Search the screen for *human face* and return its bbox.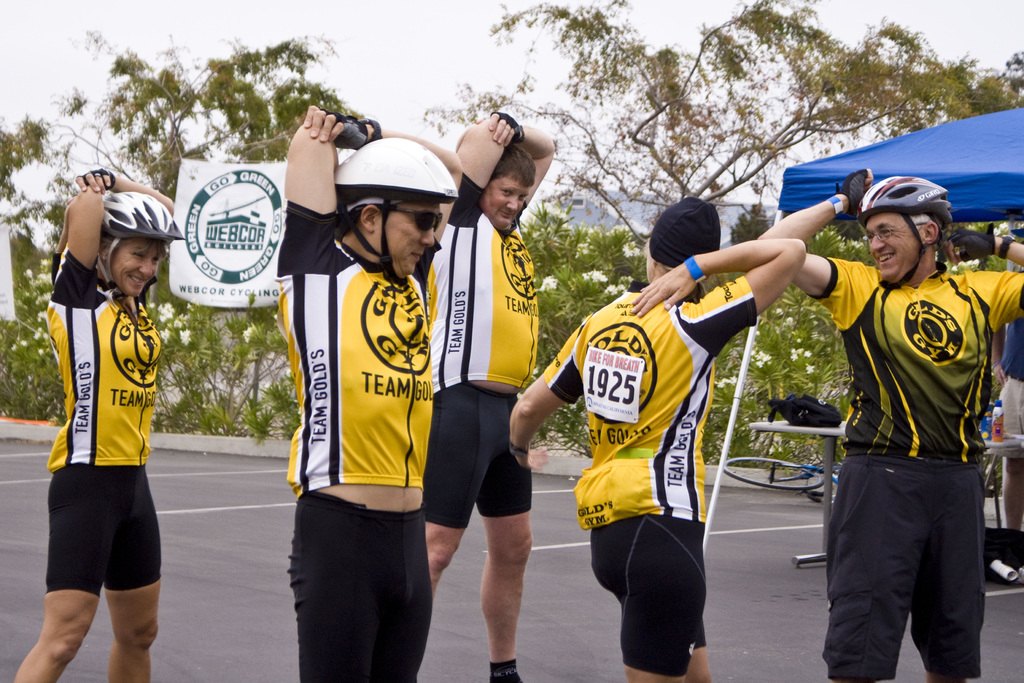
Found: 372,198,439,278.
